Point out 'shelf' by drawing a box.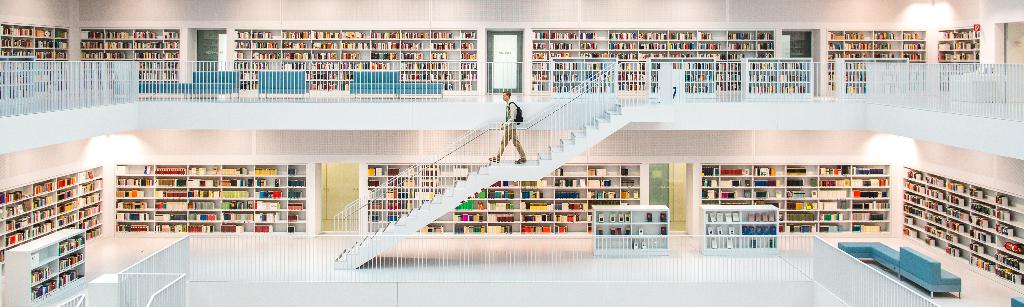
[134,26,164,40].
